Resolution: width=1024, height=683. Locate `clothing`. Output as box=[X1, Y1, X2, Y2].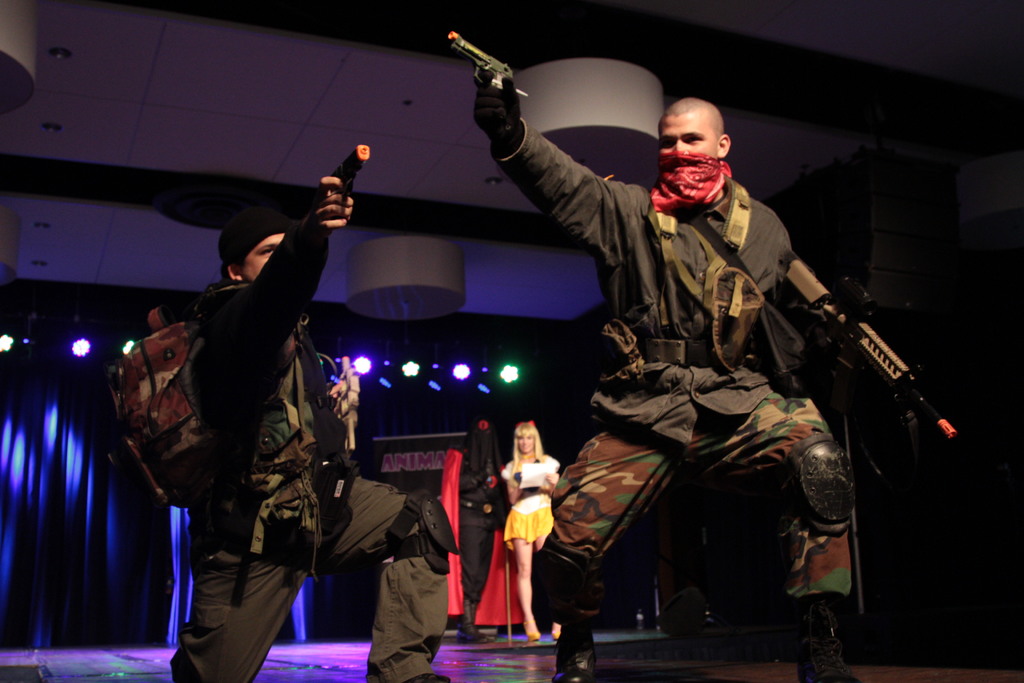
box=[504, 444, 561, 545].
